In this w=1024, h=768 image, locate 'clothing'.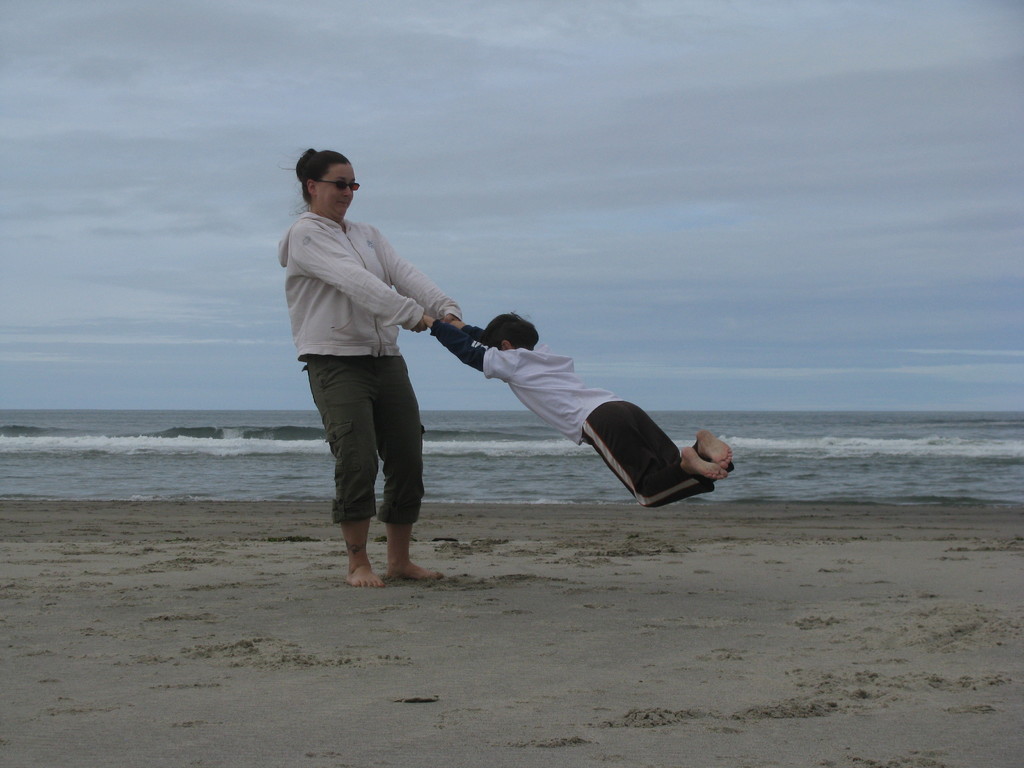
Bounding box: {"x1": 424, "y1": 316, "x2": 718, "y2": 511}.
